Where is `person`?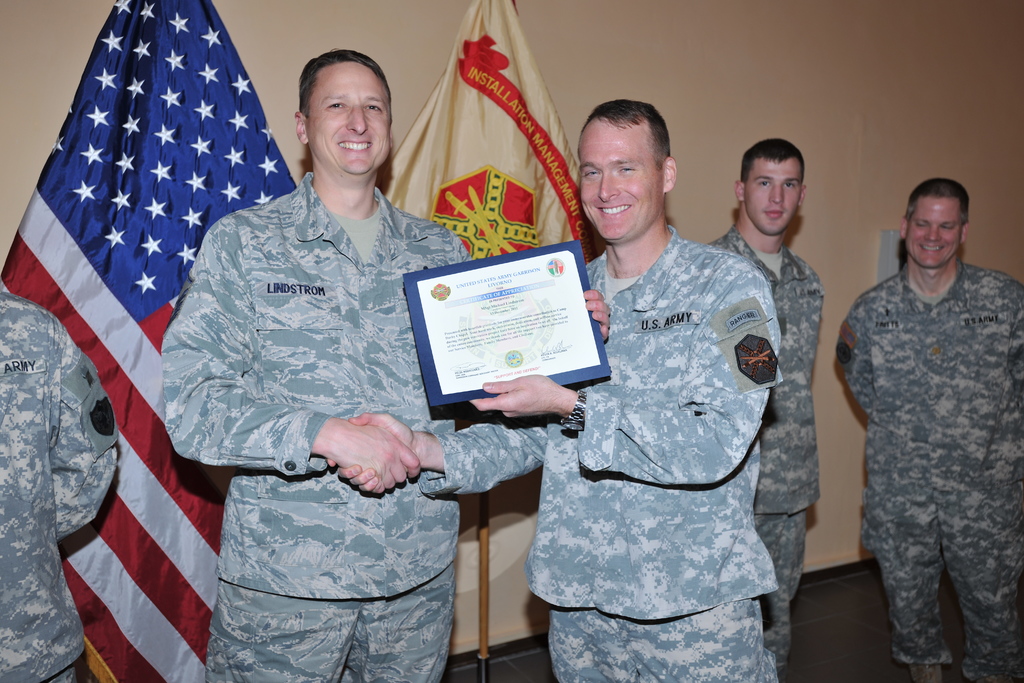
Rect(838, 154, 1009, 680).
